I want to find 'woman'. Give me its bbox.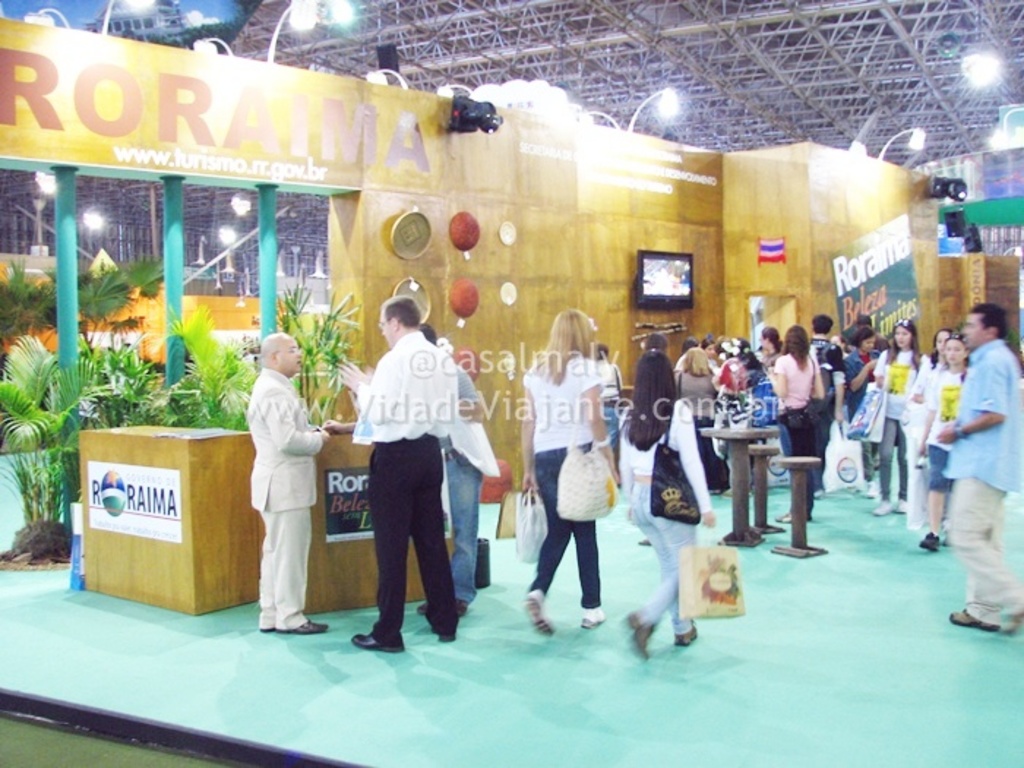
left=925, top=335, right=974, bottom=553.
